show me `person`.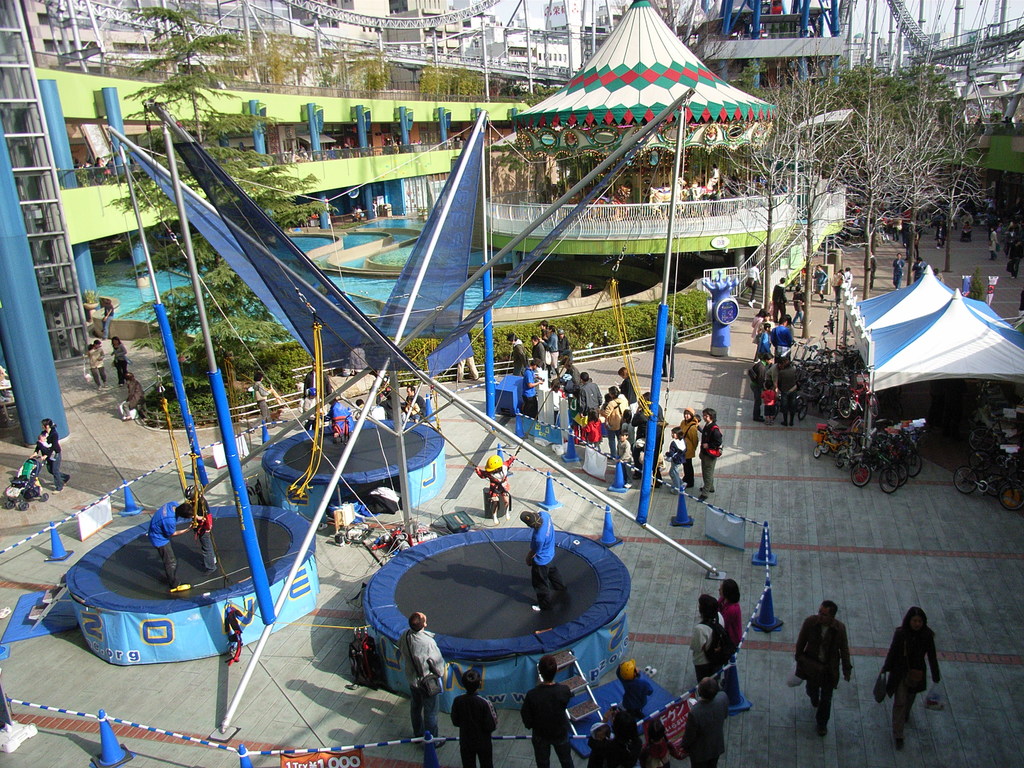
`person` is here: select_region(150, 500, 192, 582).
